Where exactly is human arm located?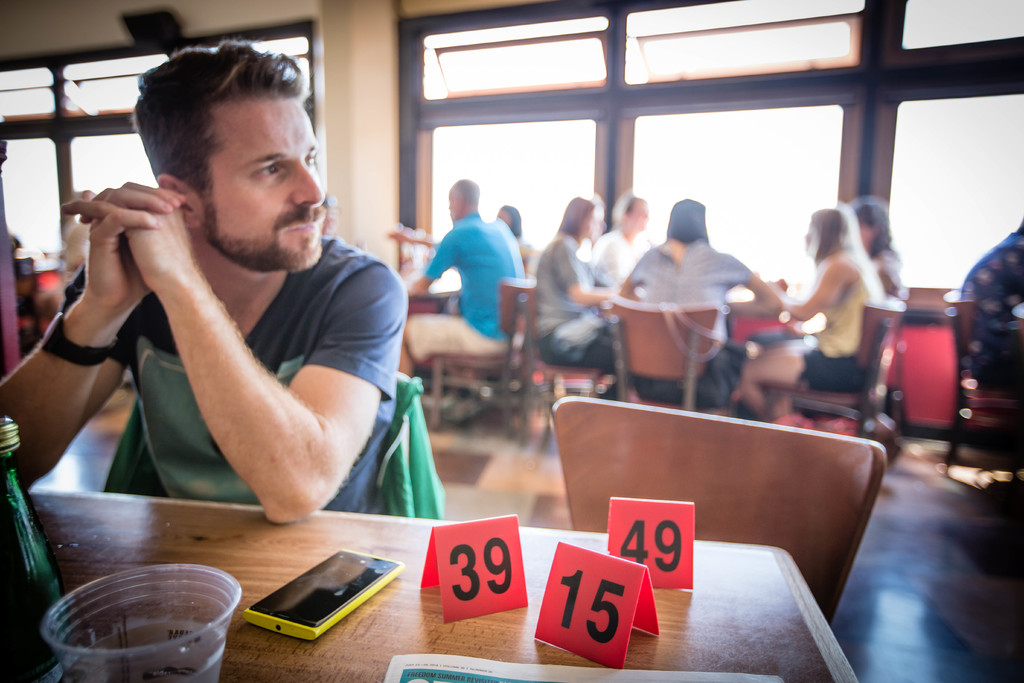
Its bounding box is BBox(617, 255, 643, 315).
